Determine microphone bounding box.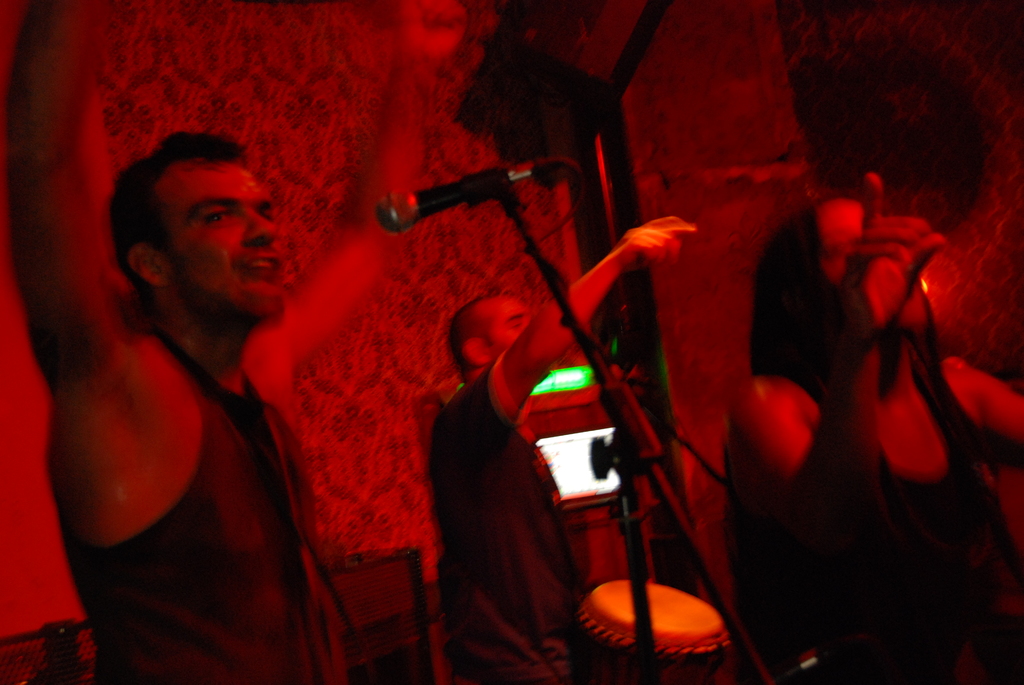
Determined: <box>374,154,566,233</box>.
